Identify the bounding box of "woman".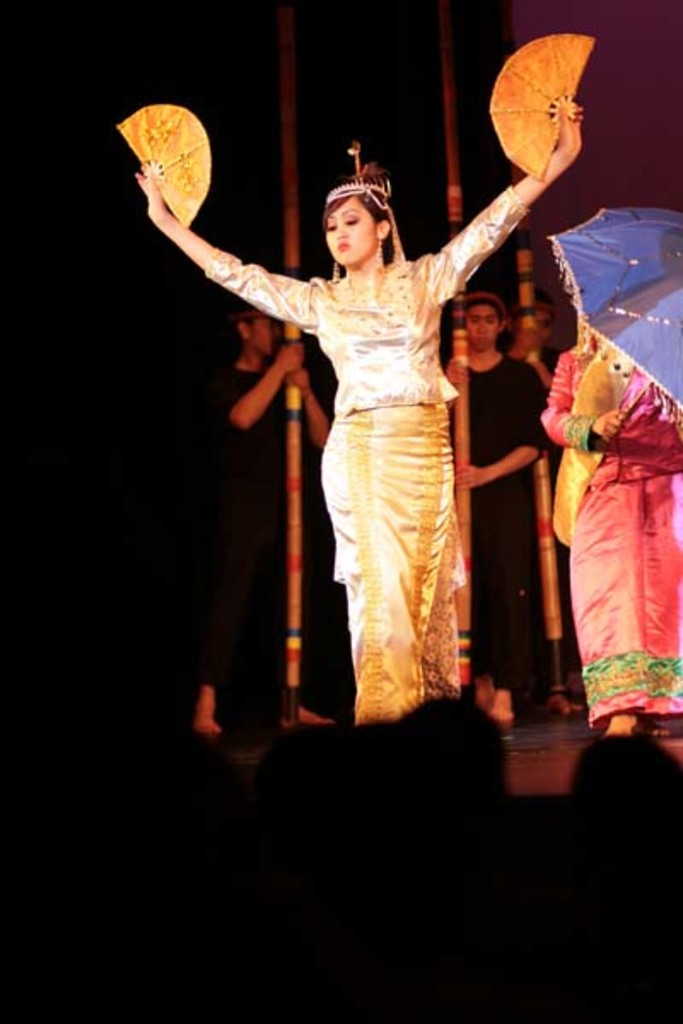
bbox(133, 85, 586, 732).
